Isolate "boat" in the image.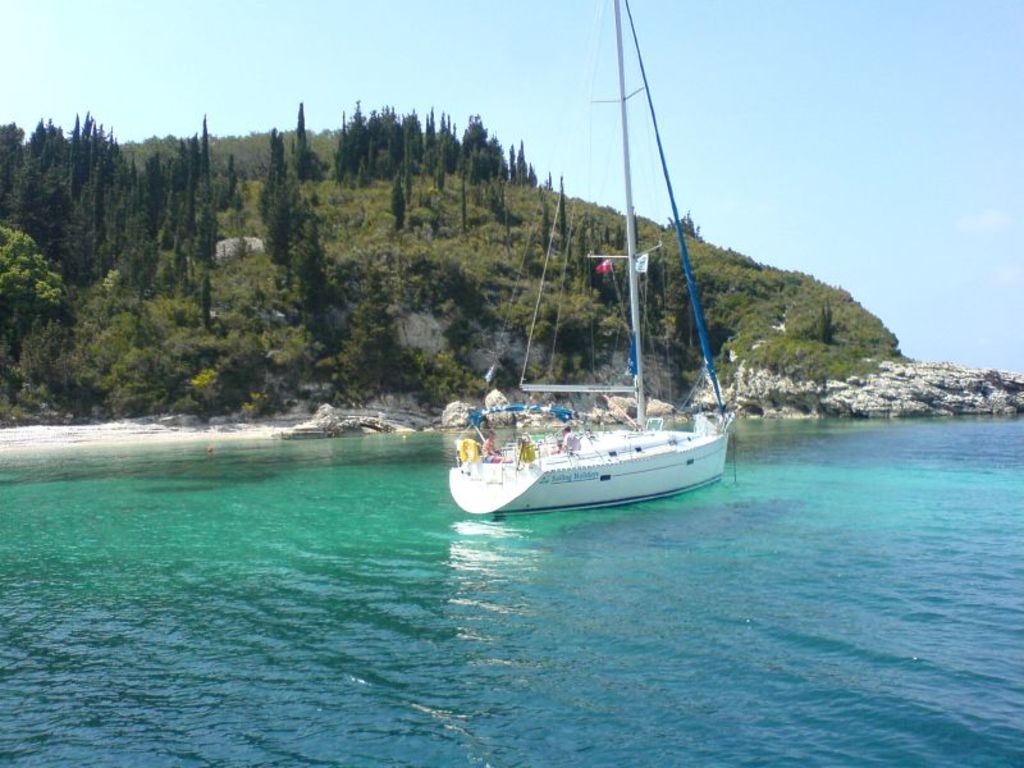
Isolated region: BBox(444, 0, 736, 520).
